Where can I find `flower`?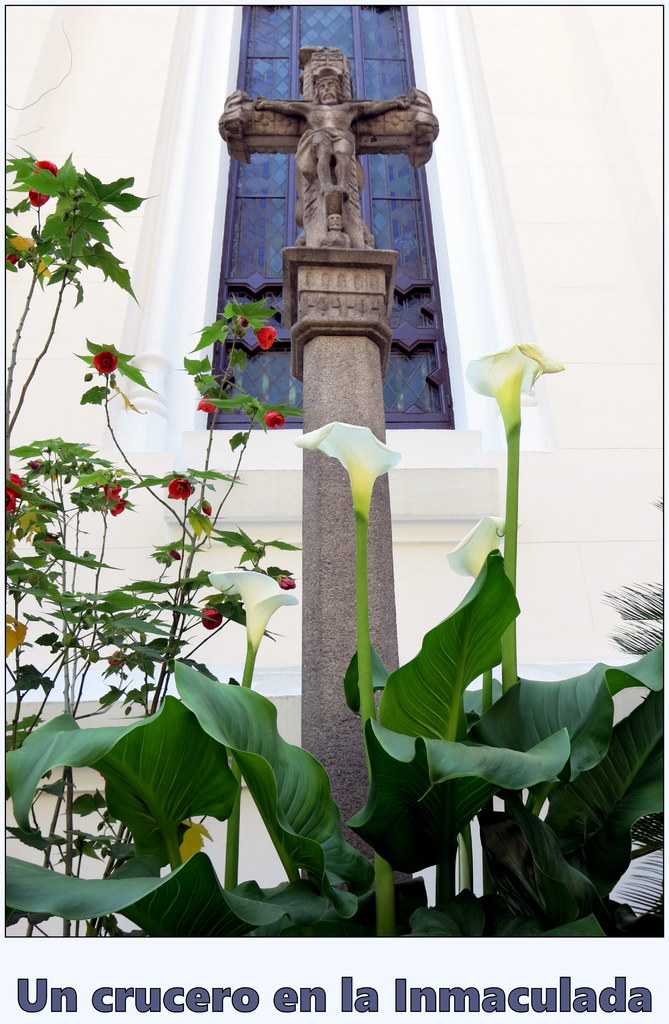
You can find it at [x1=266, y1=409, x2=283, y2=430].
